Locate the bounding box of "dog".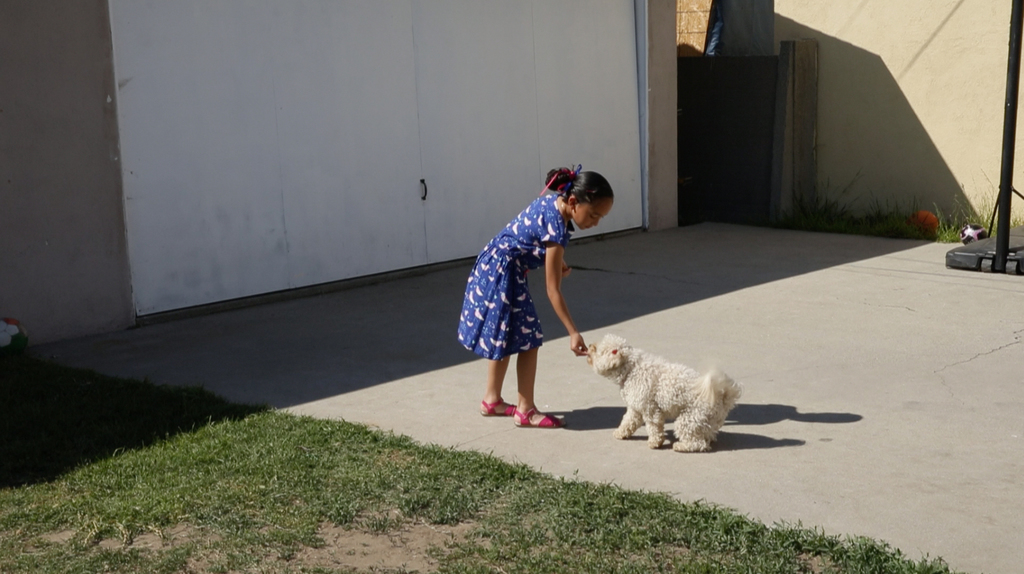
Bounding box: 585:333:745:454.
